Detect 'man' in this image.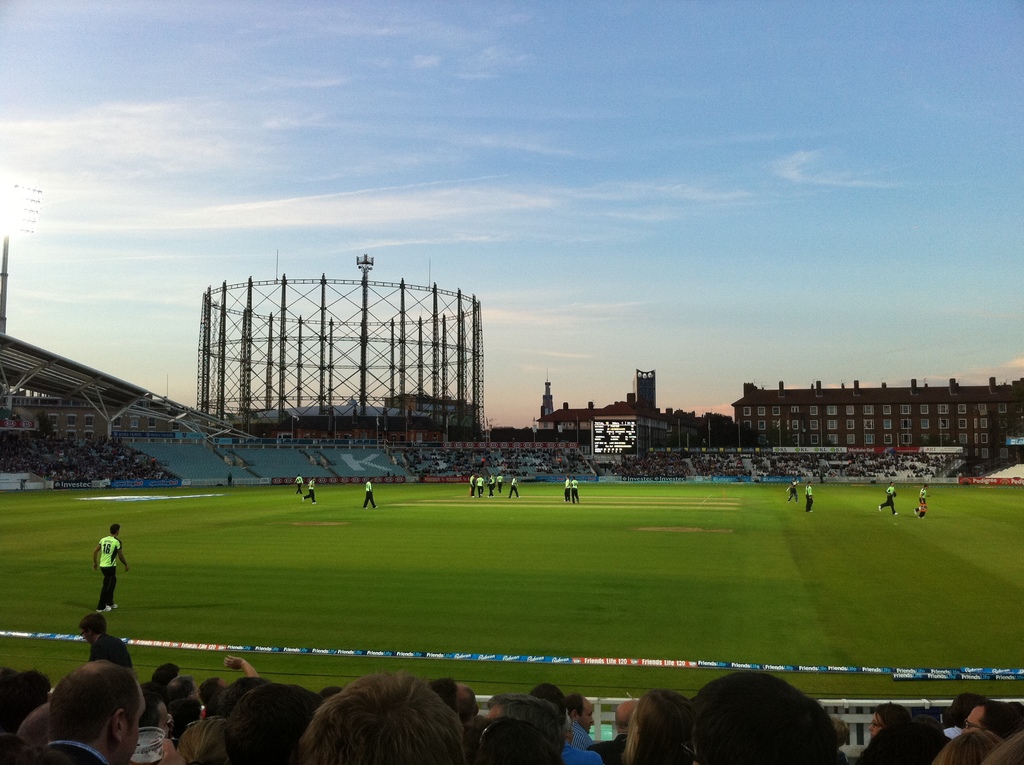
Detection: pyautogui.locateOnScreen(563, 474, 570, 501).
